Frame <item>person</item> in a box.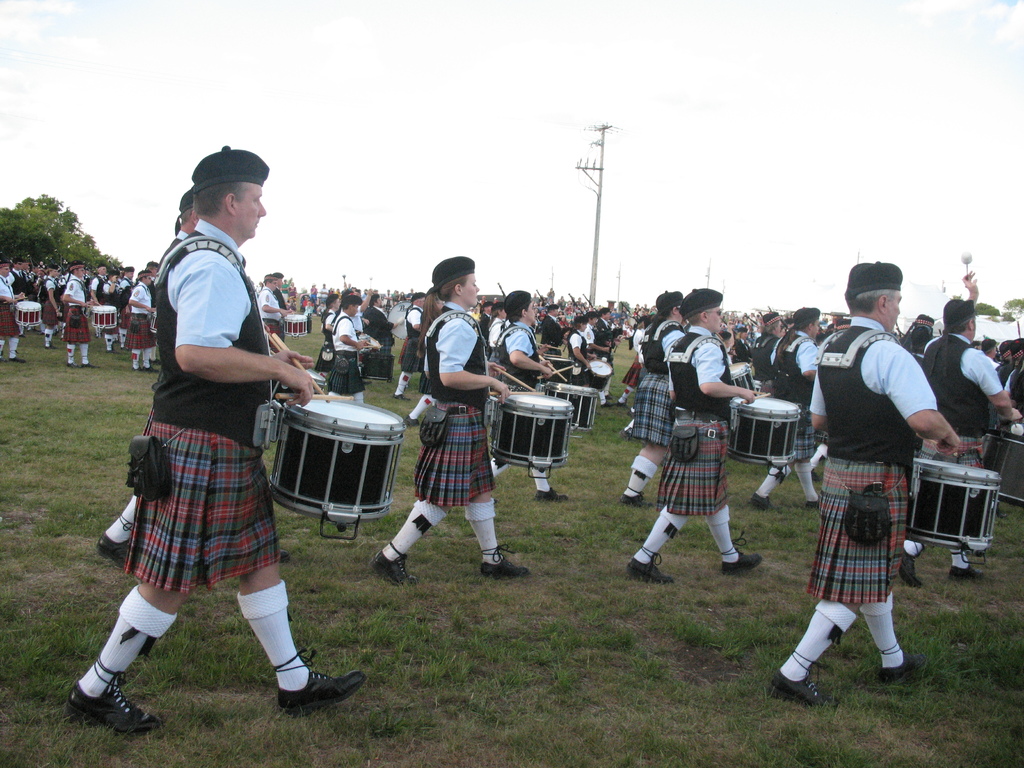
bbox=[374, 262, 529, 588].
